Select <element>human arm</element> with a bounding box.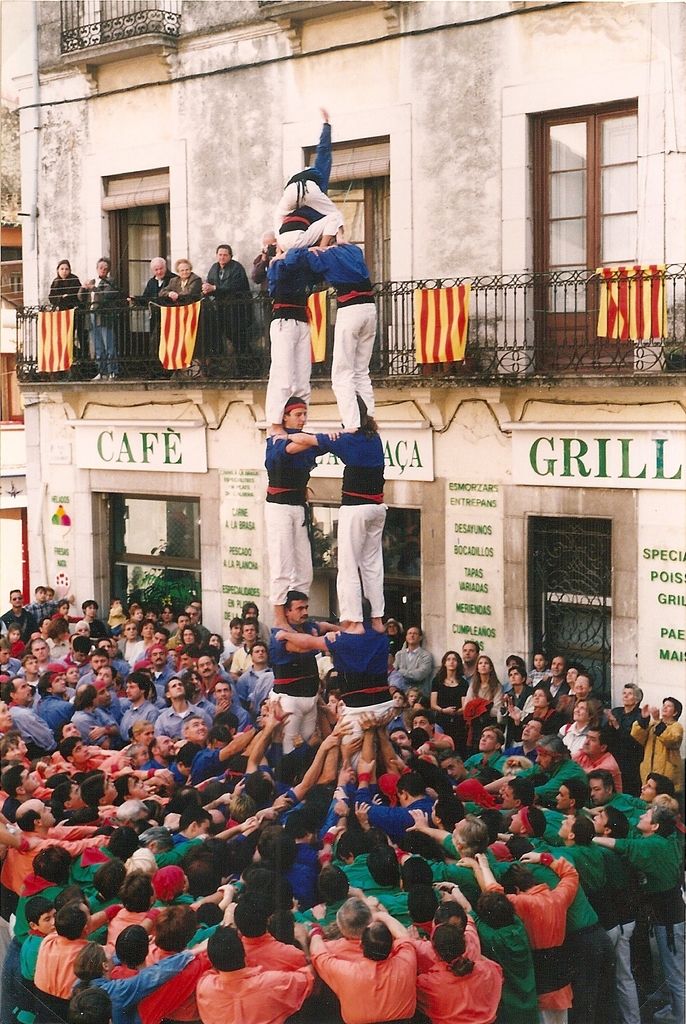
(84, 272, 117, 300).
